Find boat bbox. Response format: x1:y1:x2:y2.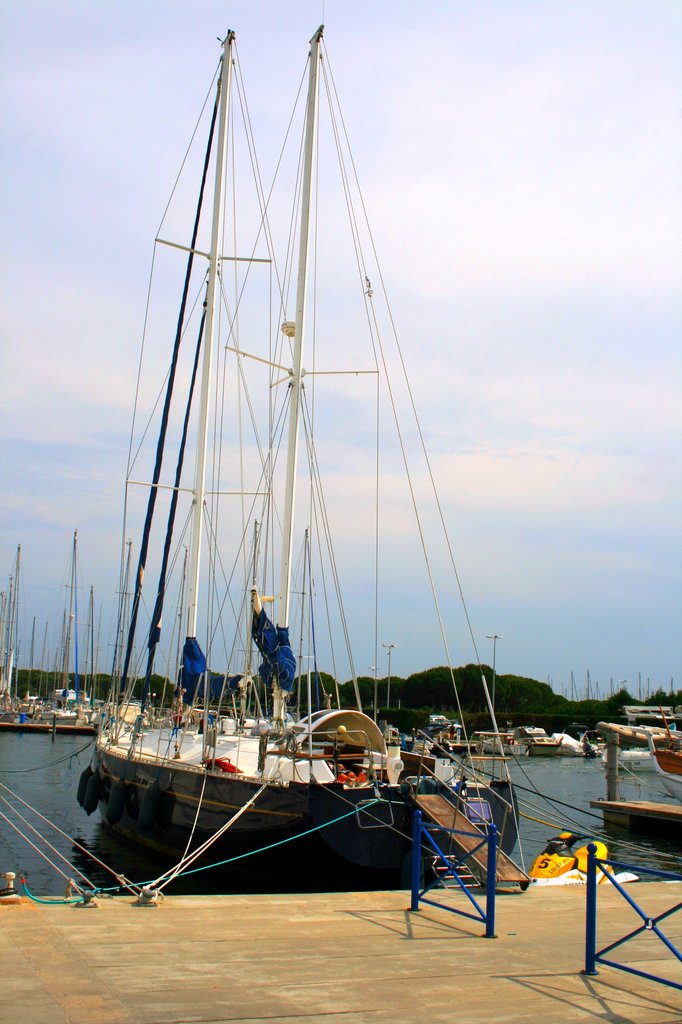
91:0:533:957.
